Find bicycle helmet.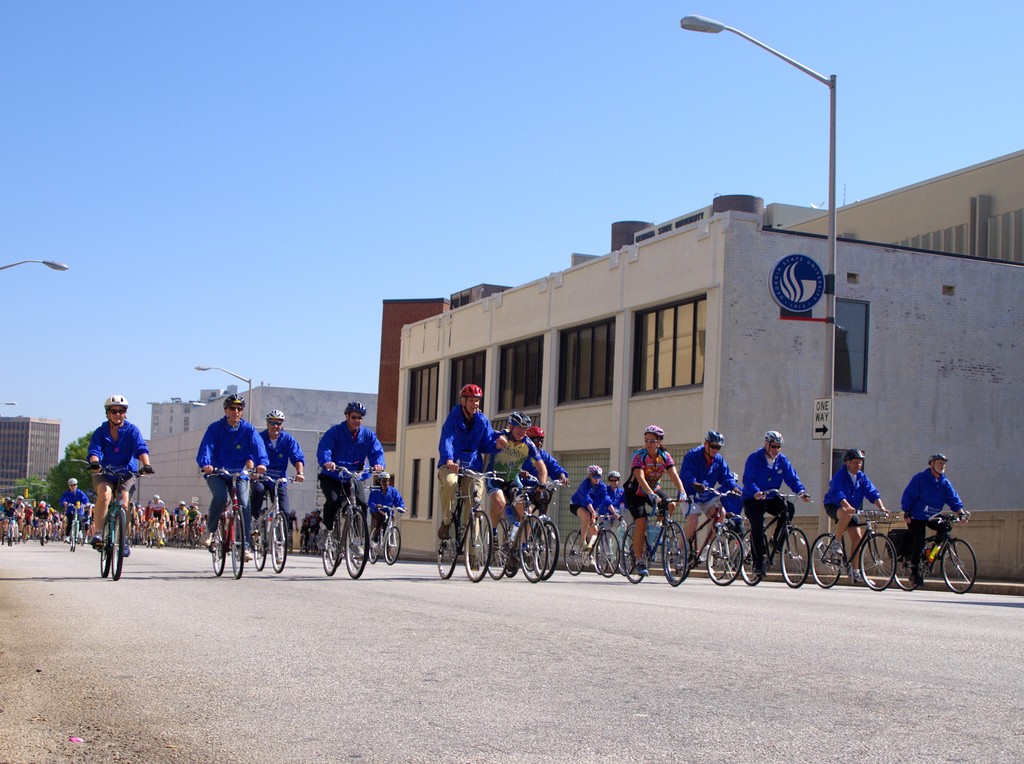
<region>507, 406, 532, 431</region>.
